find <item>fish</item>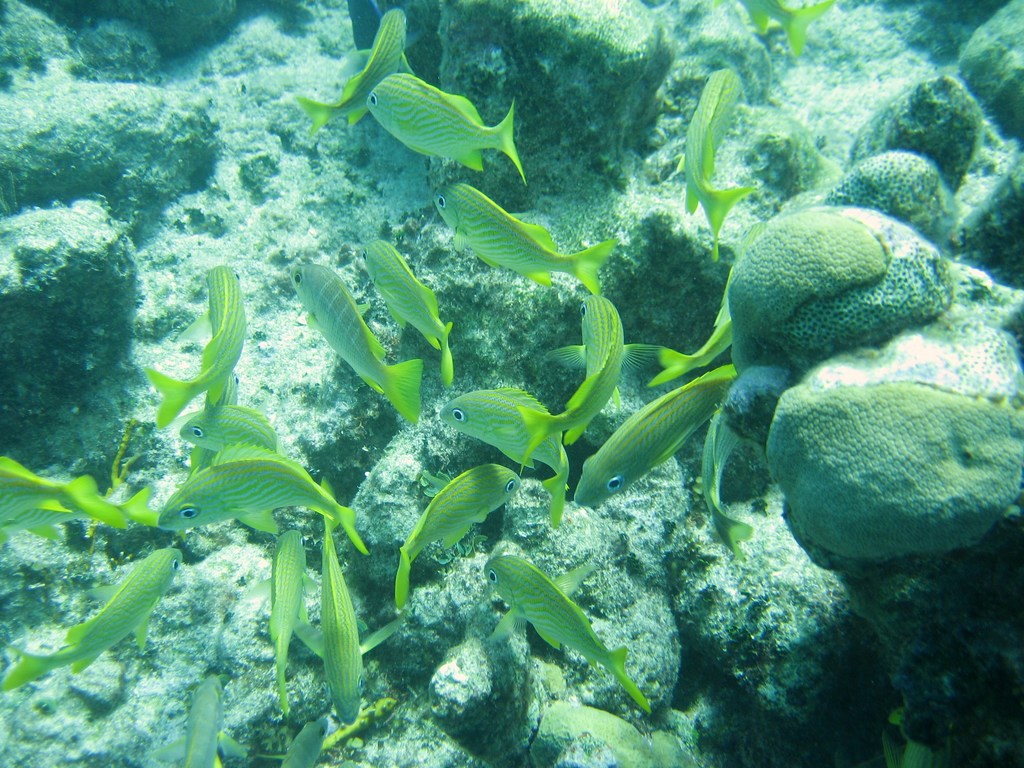
detection(321, 518, 401, 727)
